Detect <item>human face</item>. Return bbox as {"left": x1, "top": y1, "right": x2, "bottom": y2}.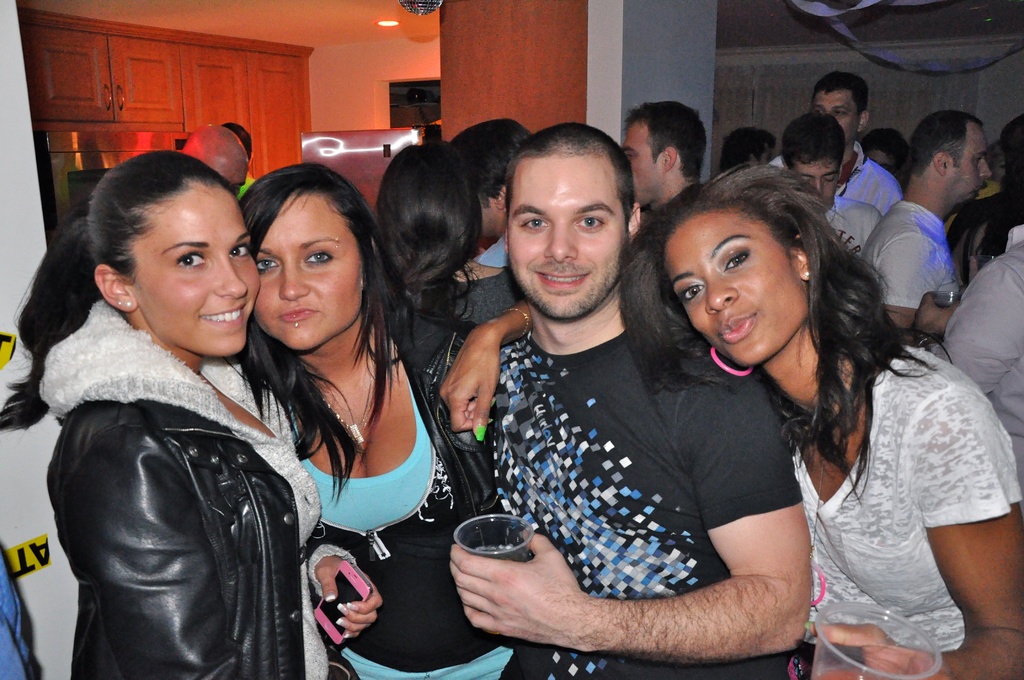
{"left": 253, "top": 198, "right": 363, "bottom": 350}.
